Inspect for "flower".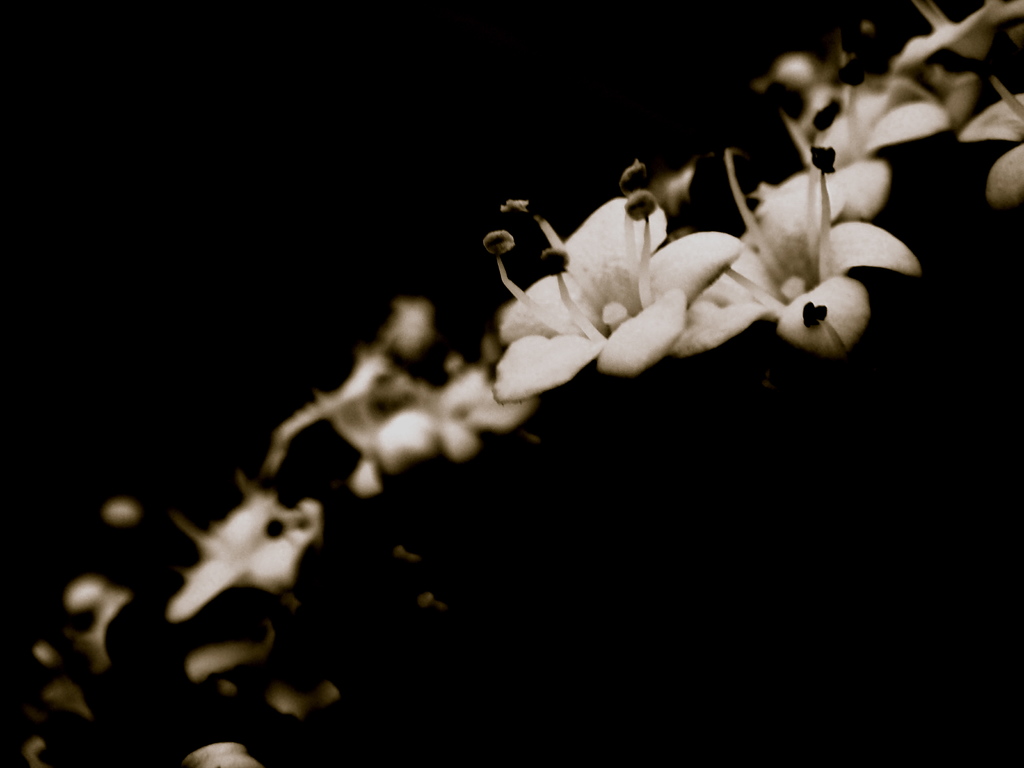
Inspection: box(178, 477, 324, 615).
